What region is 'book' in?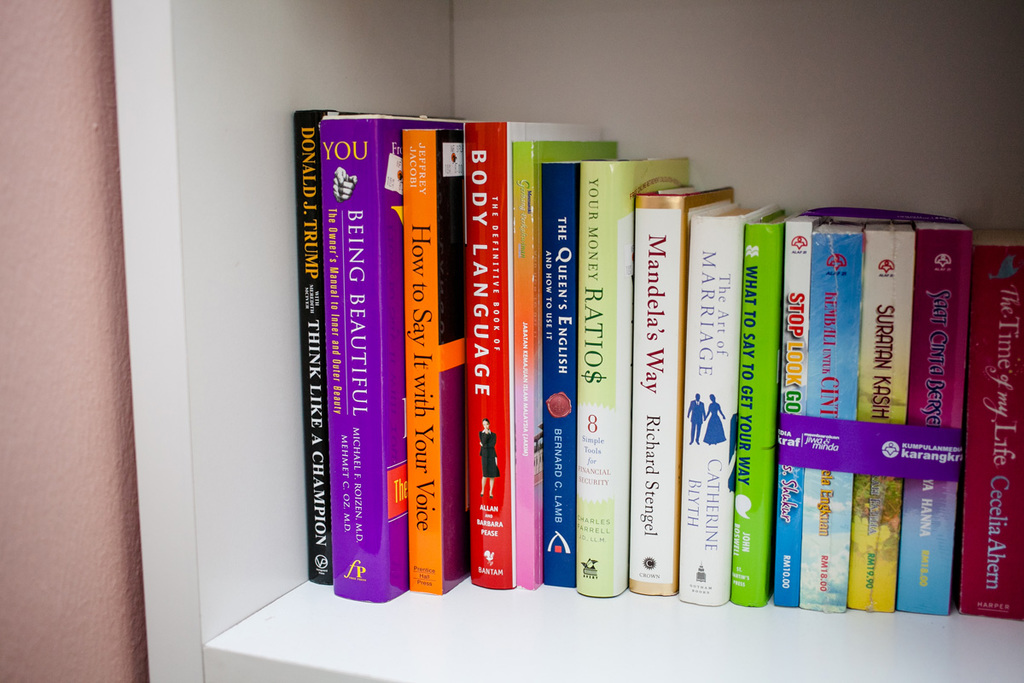
{"left": 736, "top": 202, "right": 799, "bottom": 615}.
